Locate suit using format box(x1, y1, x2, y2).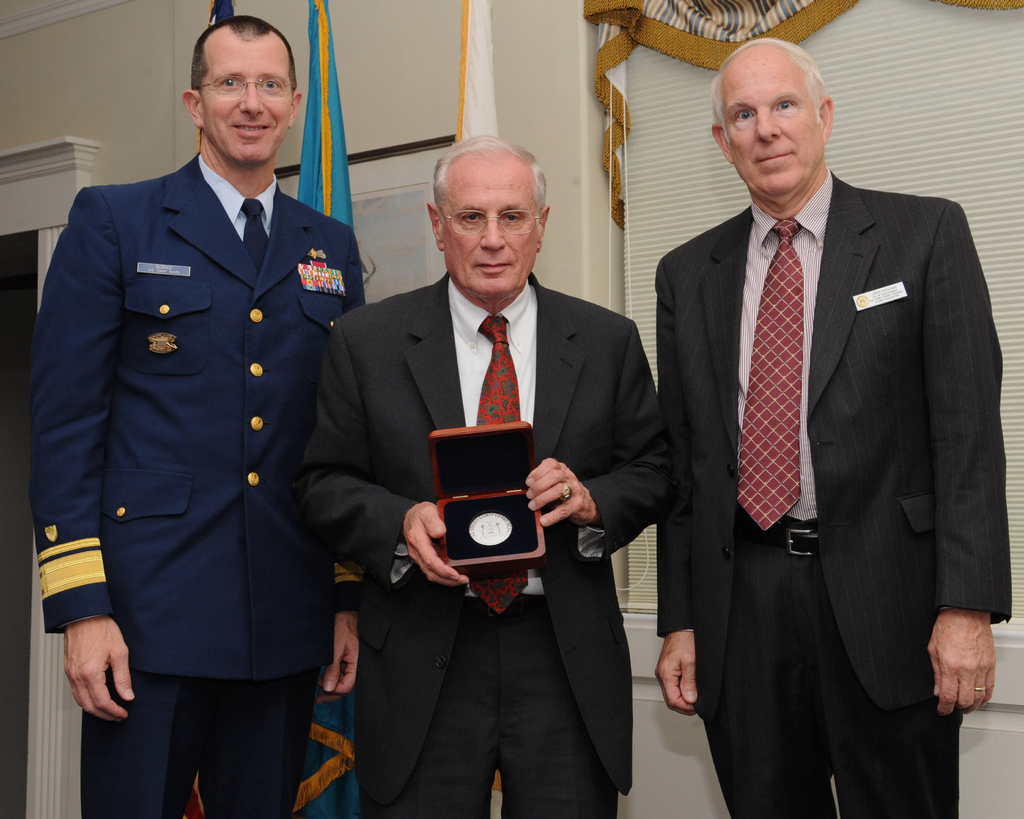
box(33, 149, 366, 818).
